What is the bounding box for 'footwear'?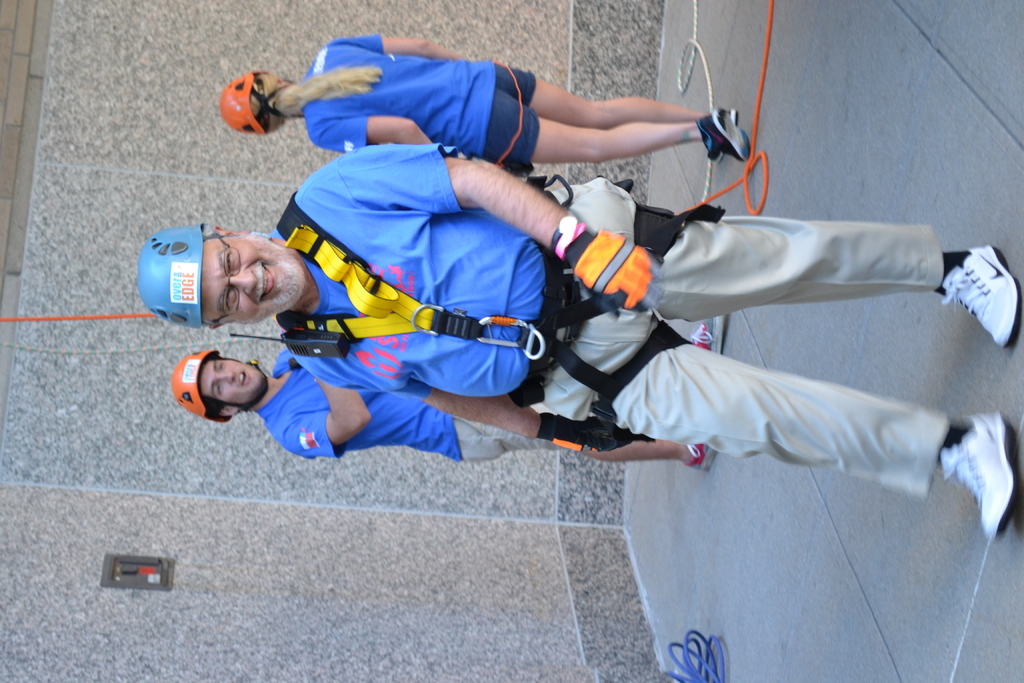
{"x1": 696, "y1": 108, "x2": 751, "y2": 164}.
